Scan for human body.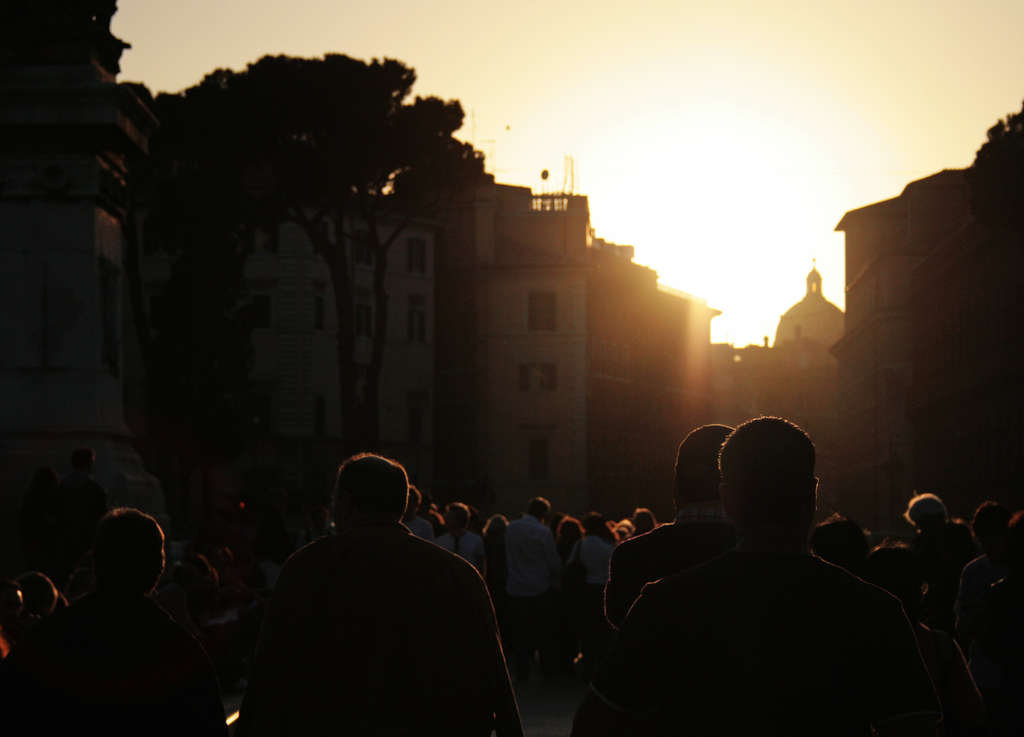
Scan result: pyautogui.locateOnScreen(268, 445, 534, 728).
